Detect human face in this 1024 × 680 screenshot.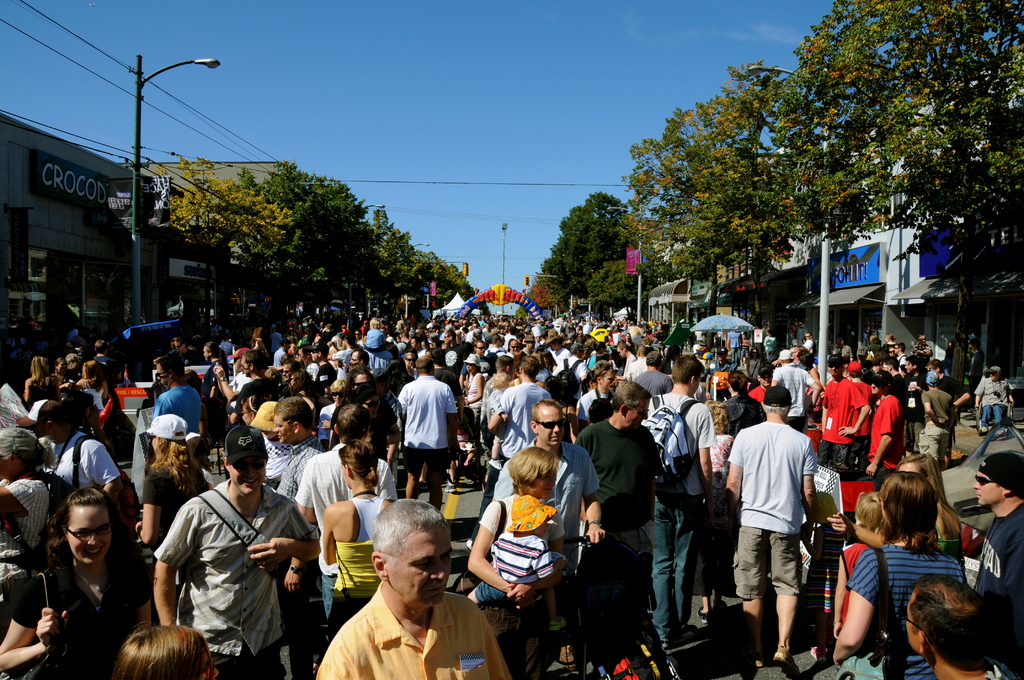
Detection: 404, 357, 414, 368.
